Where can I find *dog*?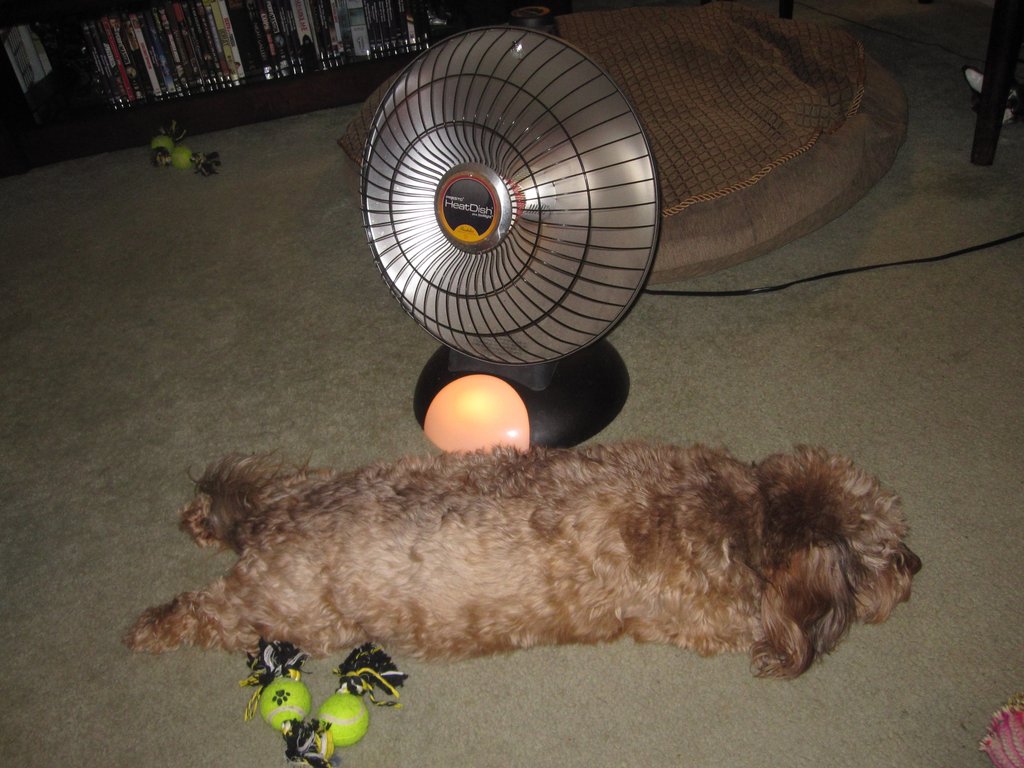
You can find it at bbox=[116, 441, 922, 680].
